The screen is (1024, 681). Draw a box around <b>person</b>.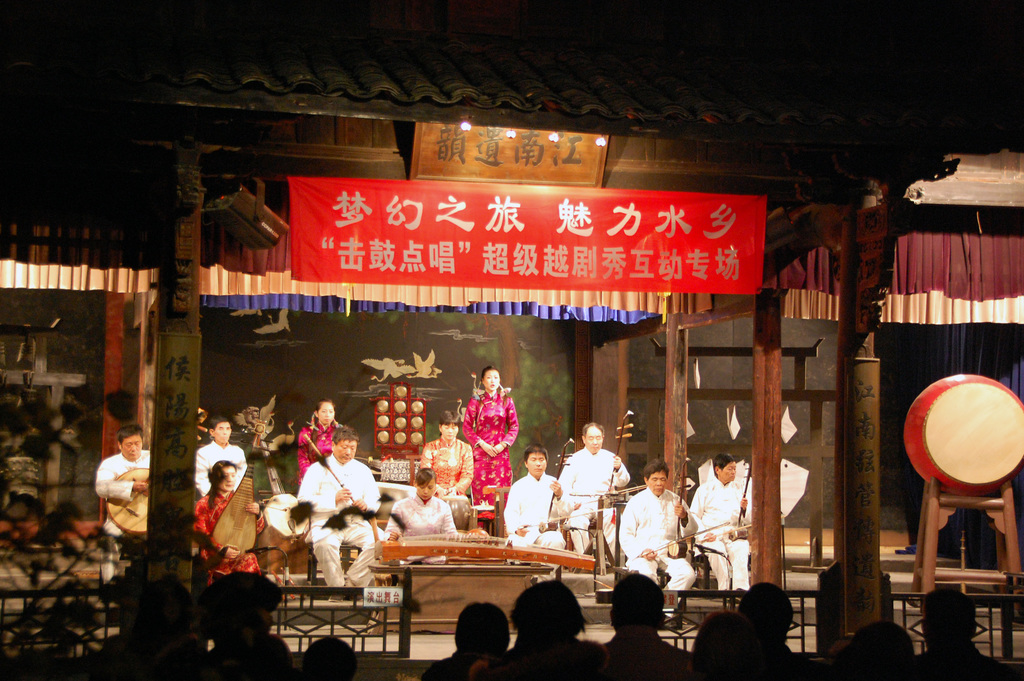
(296,396,344,482).
